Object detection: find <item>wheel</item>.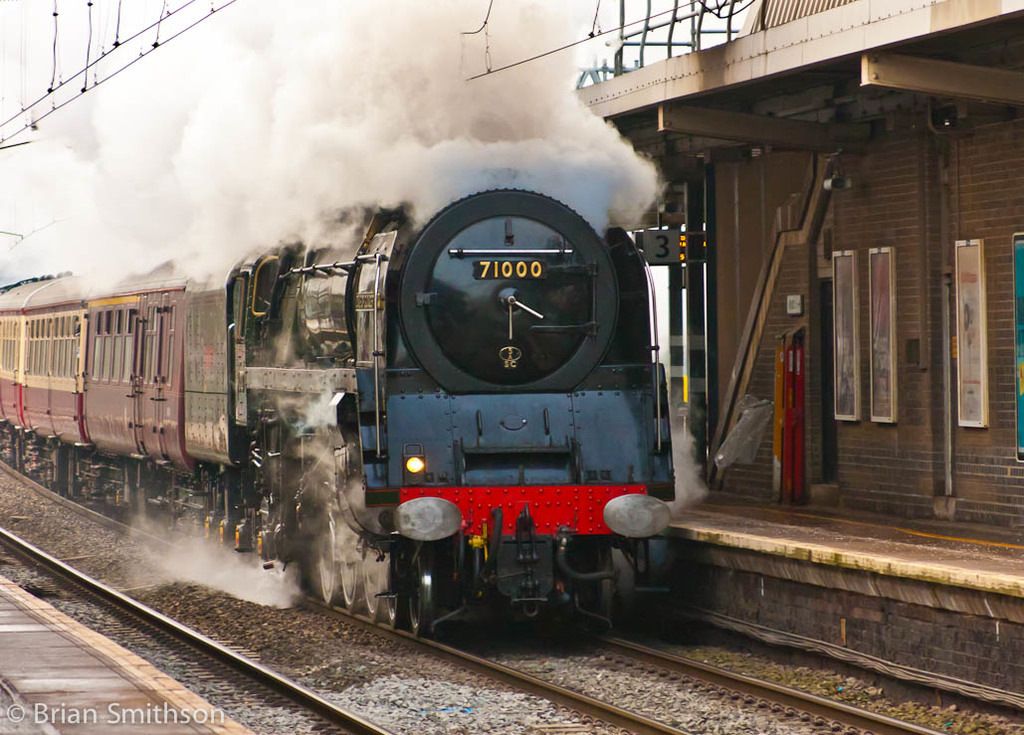
[x1=406, y1=539, x2=433, y2=640].
